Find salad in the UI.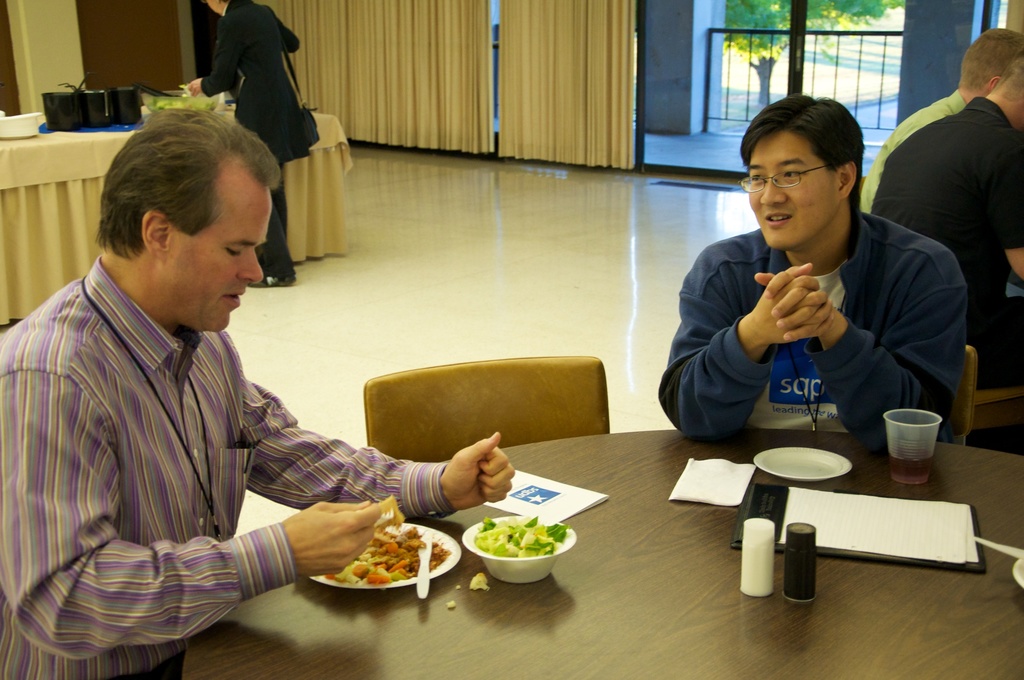
UI element at box=[471, 509, 572, 558].
